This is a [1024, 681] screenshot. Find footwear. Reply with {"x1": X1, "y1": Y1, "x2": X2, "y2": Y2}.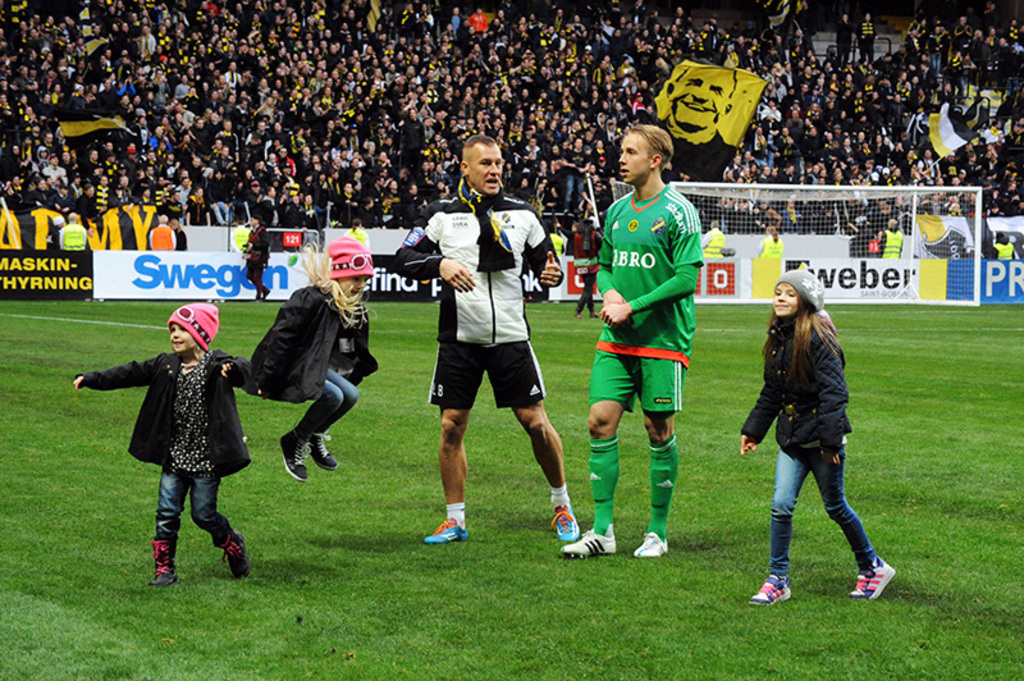
{"x1": 310, "y1": 431, "x2": 339, "y2": 475}.
